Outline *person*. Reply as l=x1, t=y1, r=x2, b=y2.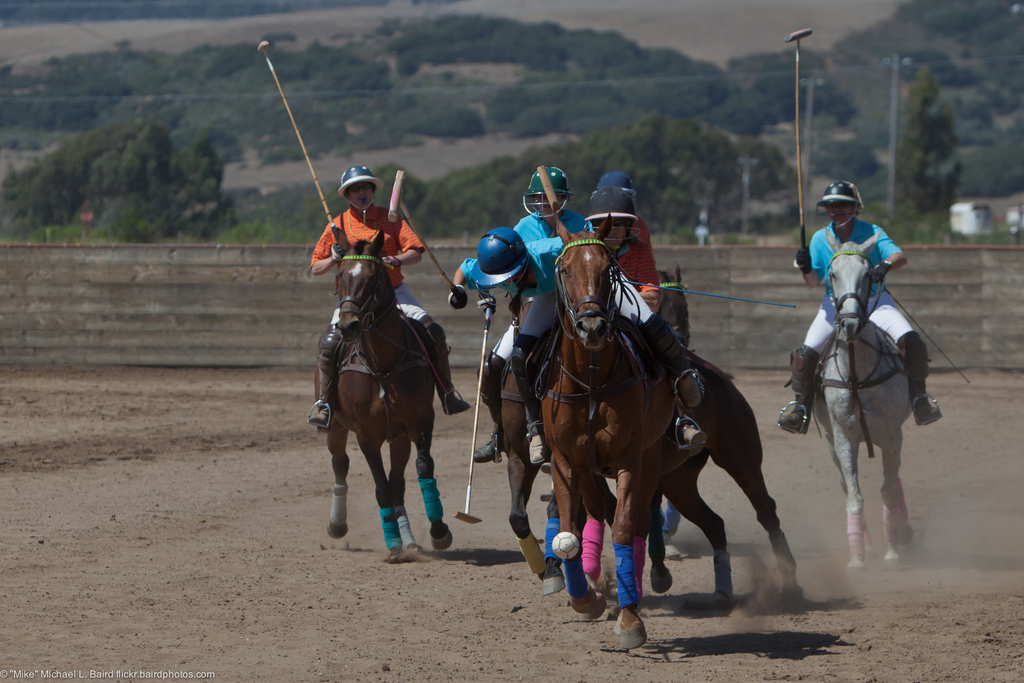
l=581, t=167, r=655, b=313.
